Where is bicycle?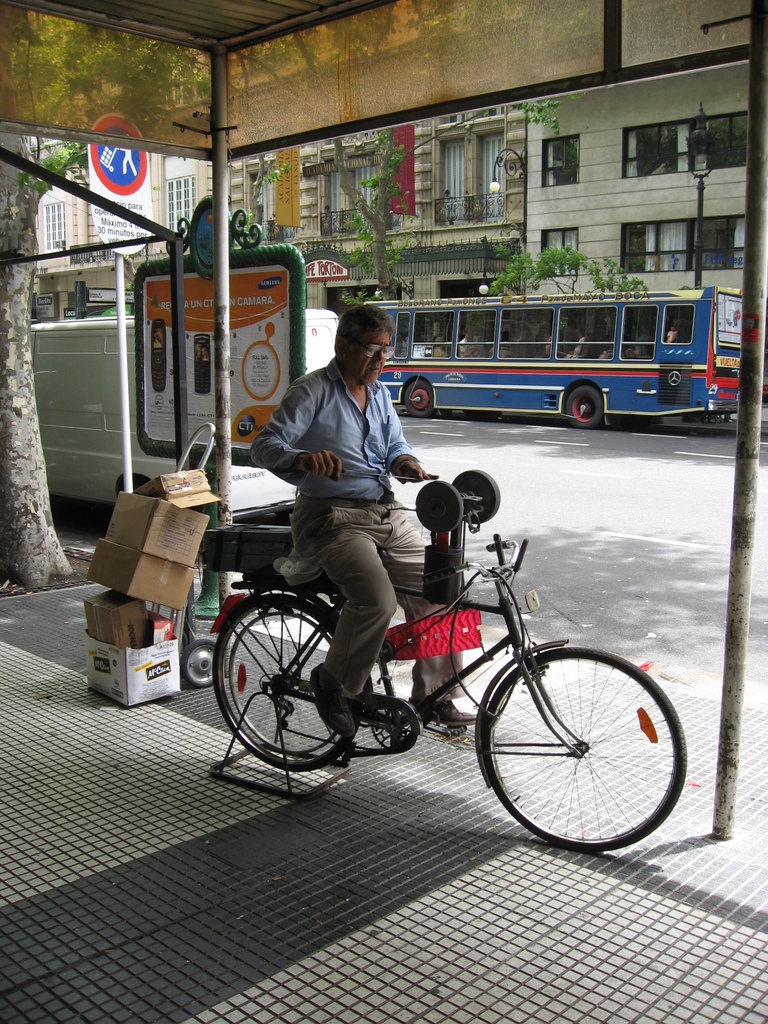
207 536 690 857.
